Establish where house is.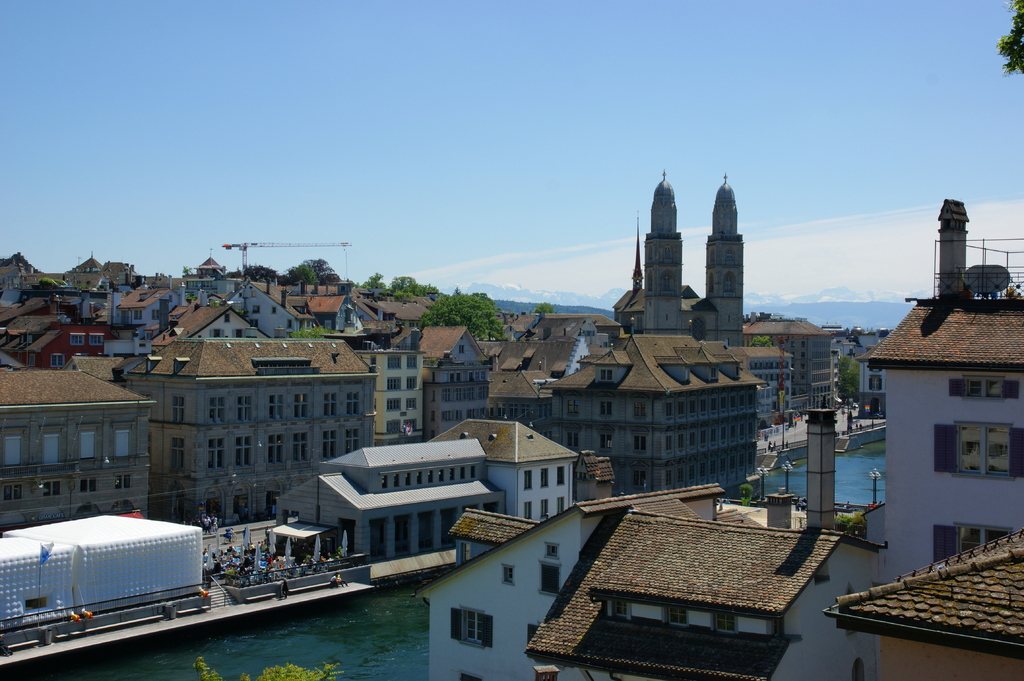
Established at bbox=[508, 309, 603, 349].
